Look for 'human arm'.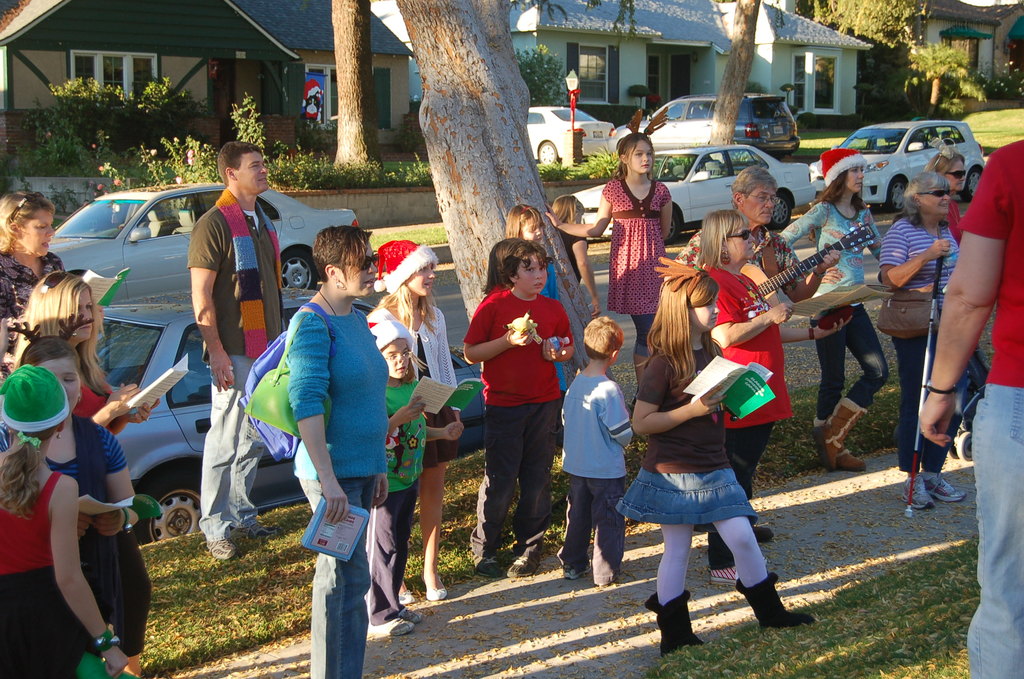
Found: 529/302/580/363.
